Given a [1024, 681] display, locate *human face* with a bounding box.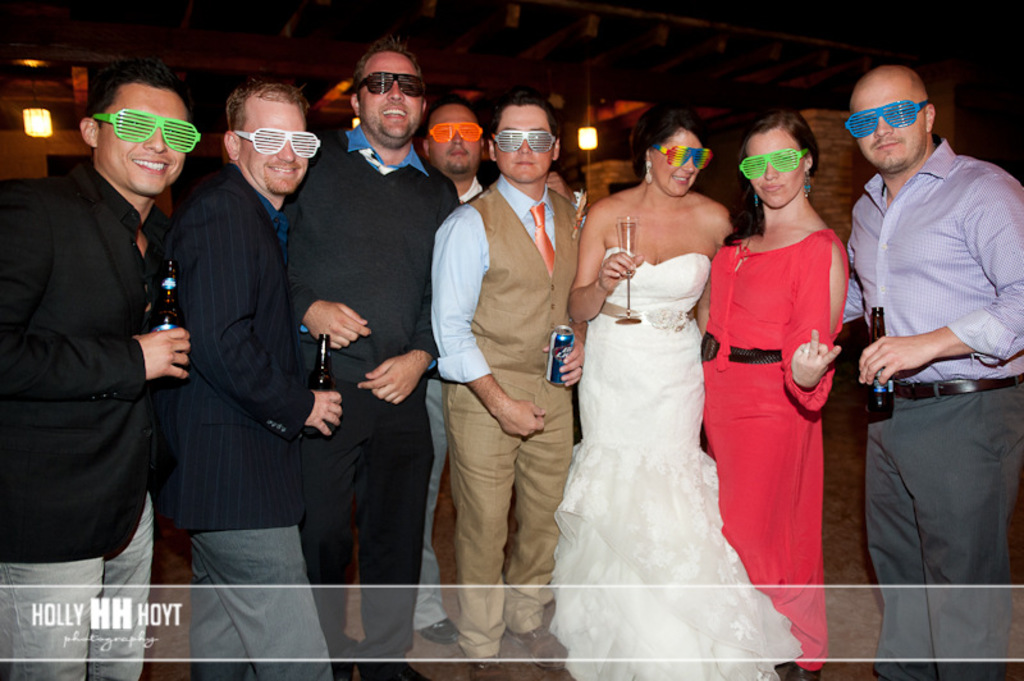
Located: box(364, 50, 424, 141).
